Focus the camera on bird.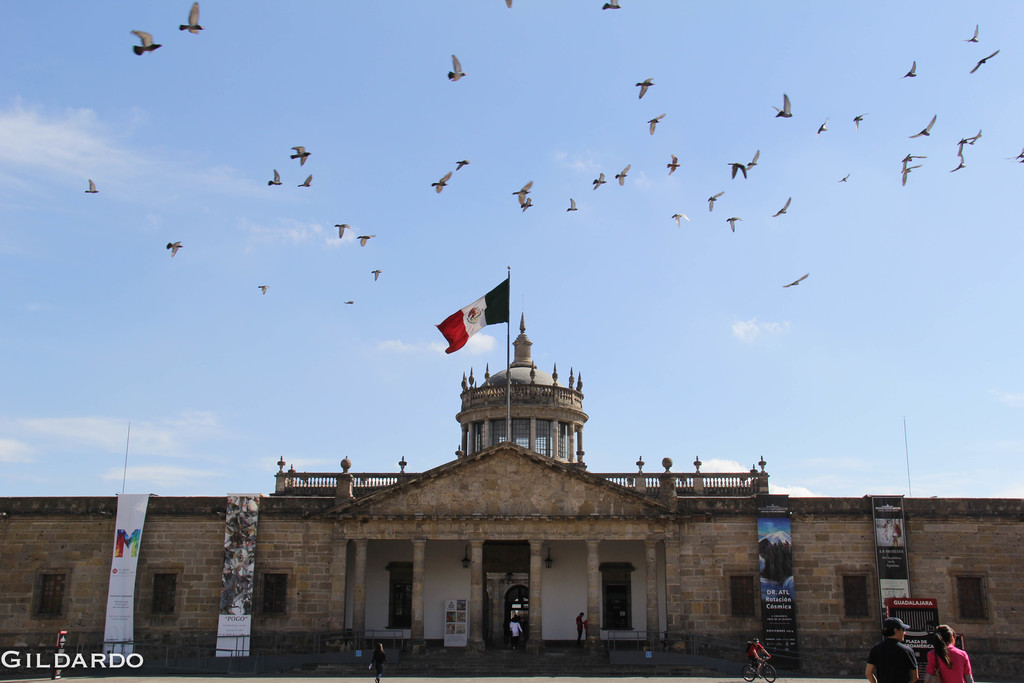
Focus region: <region>1009, 145, 1023, 163</region>.
